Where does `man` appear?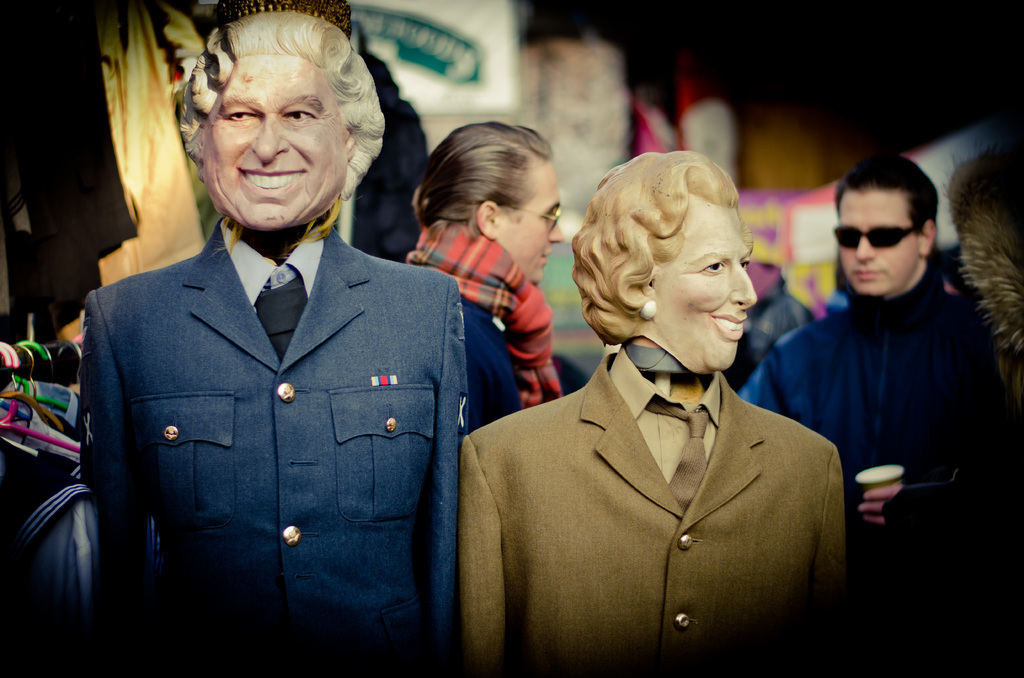
Appears at x1=730, y1=237, x2=812, y2=402.
